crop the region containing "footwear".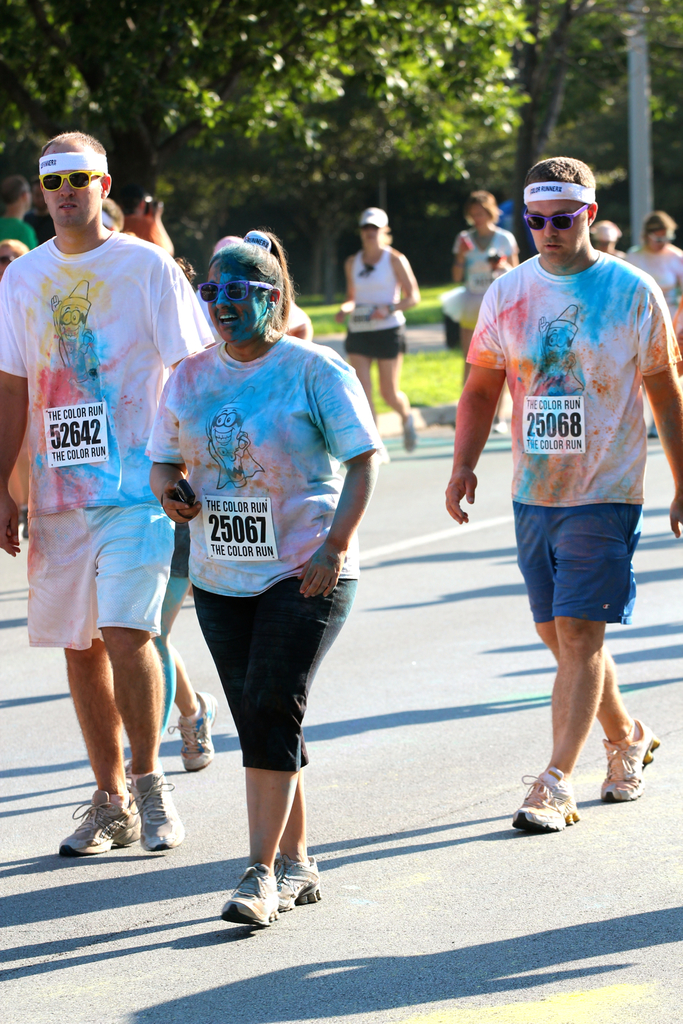
Crop region: (left=220, top=865, right=280, bottom=930).
